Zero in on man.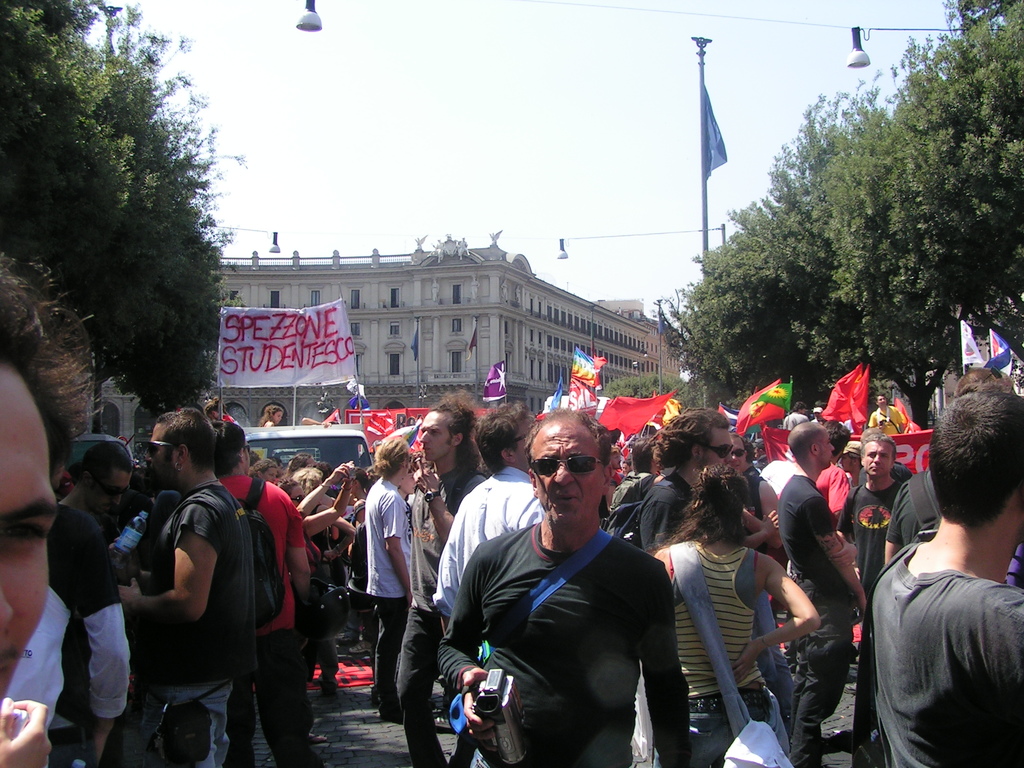
Zeroed in: locate(203, 417, 314, 767).
